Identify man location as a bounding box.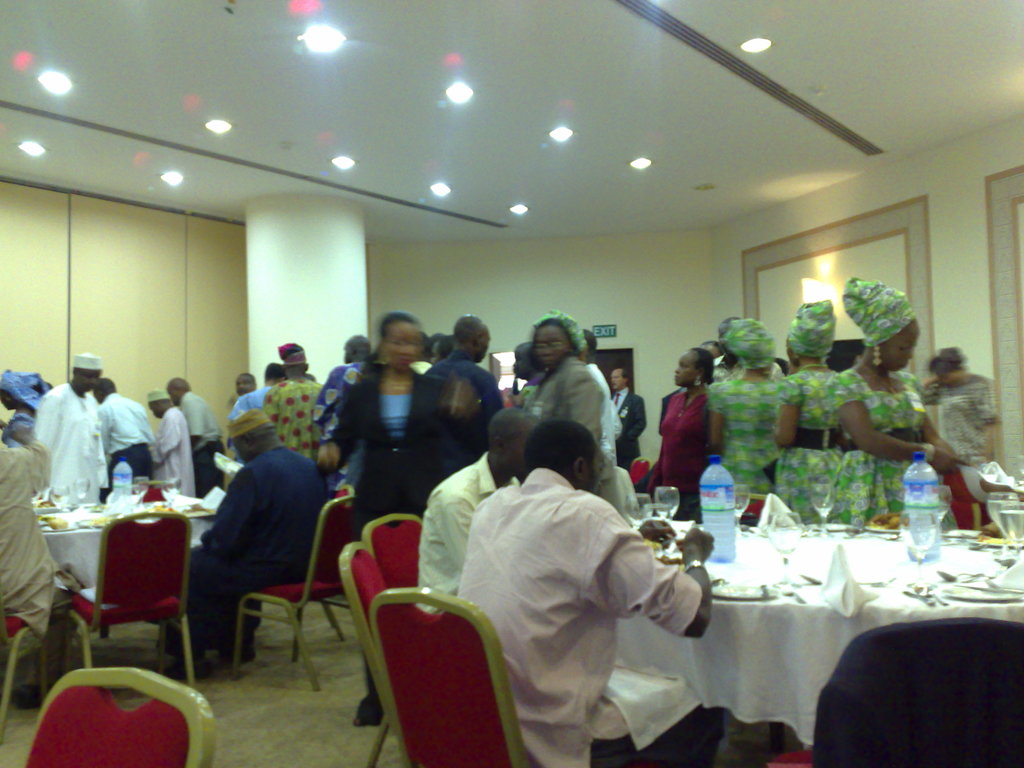
detection(427, 313, 506, 460).
